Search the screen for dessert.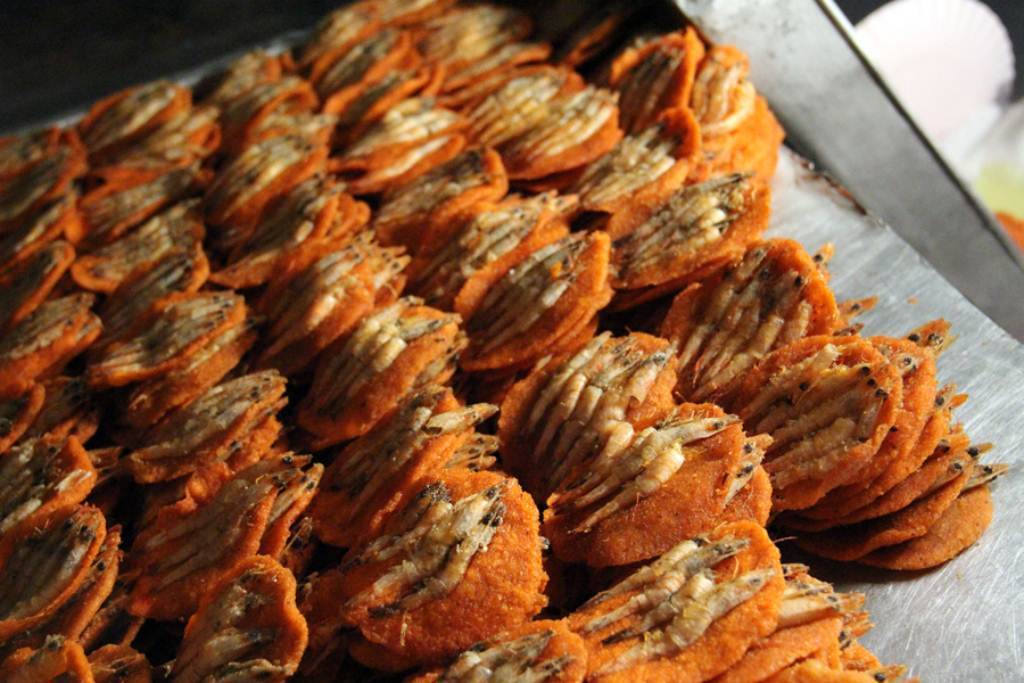
Found at <region>419, 240, 798, 376</region>.
